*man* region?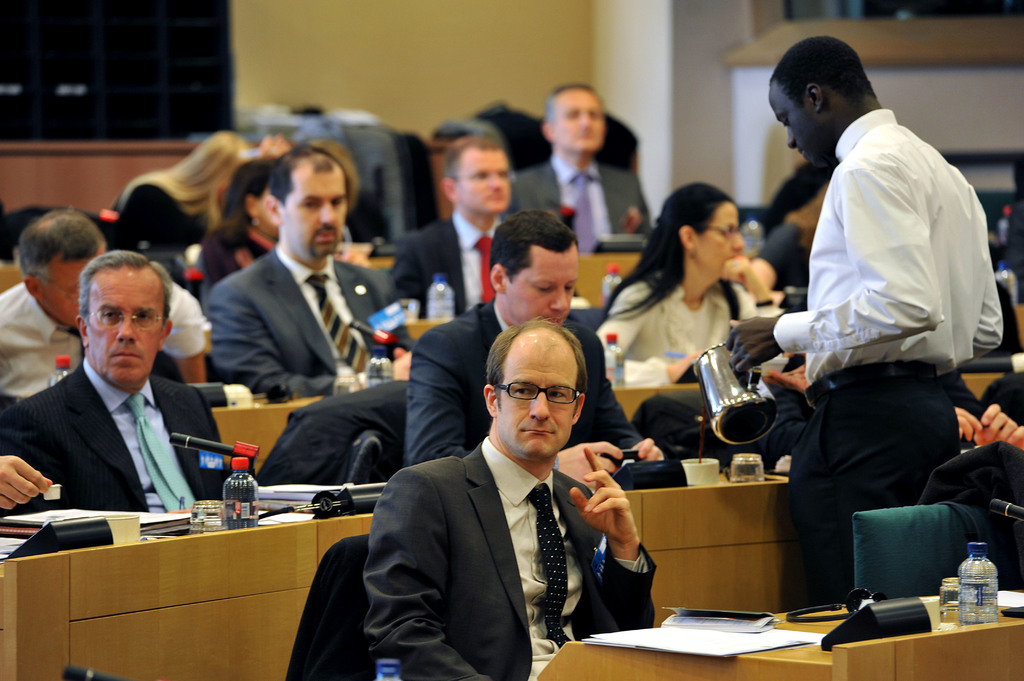
select_region(390, 124, 534, 313)
